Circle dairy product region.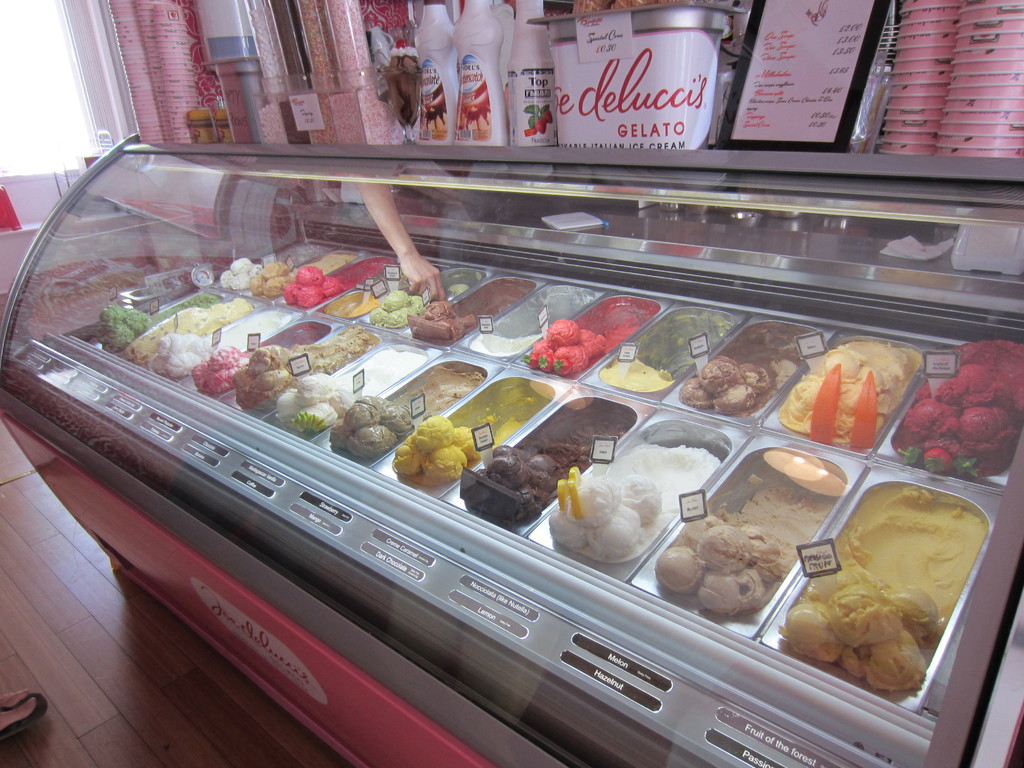
Region: l=342, t=380, r=420, b=460.
